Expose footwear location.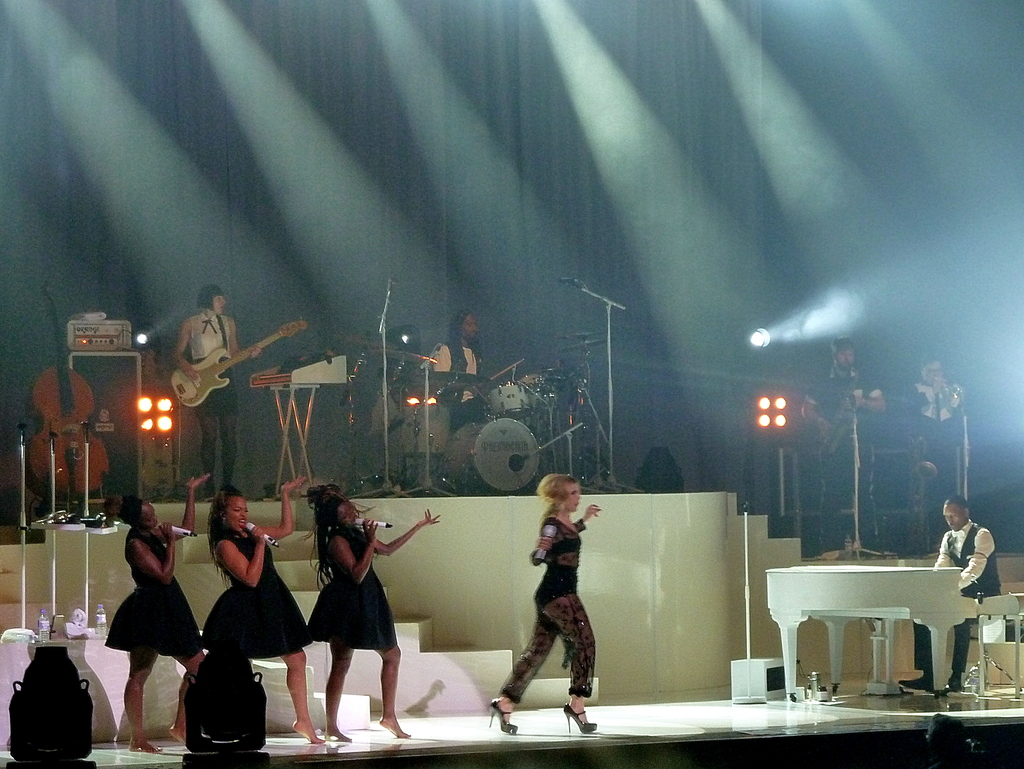
Exposed at box(485, 697, 521, 737).
